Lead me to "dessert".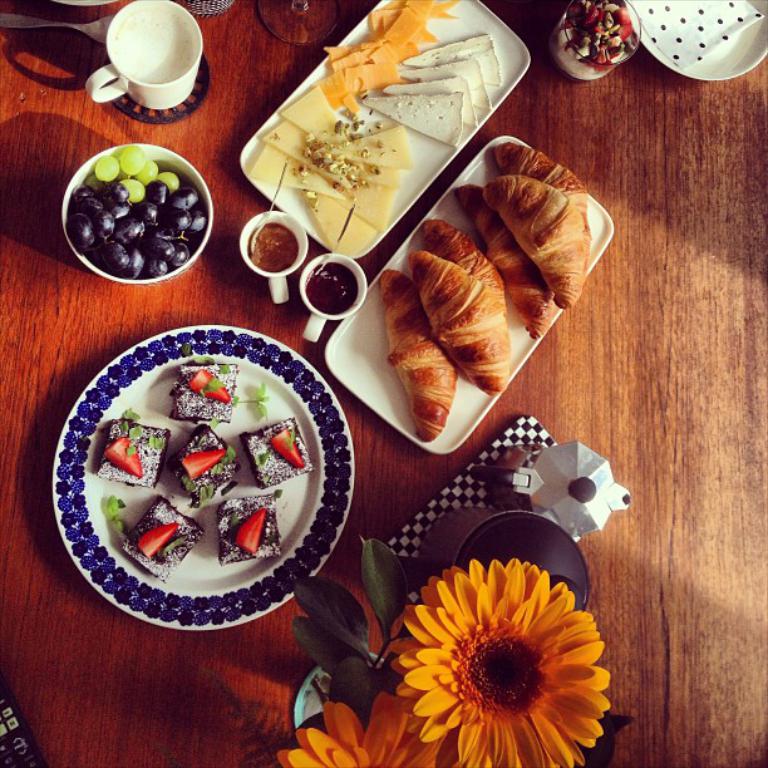
Lead to l=104, t=423, r=177, b=496.
